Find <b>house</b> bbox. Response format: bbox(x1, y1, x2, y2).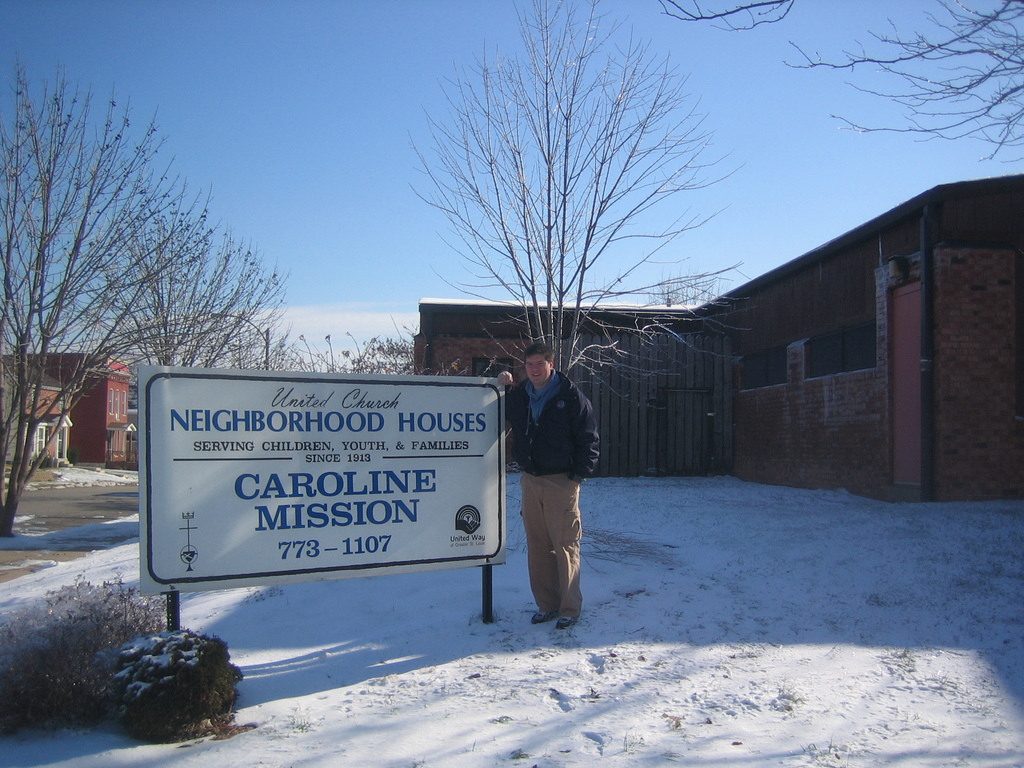
bbox(412, 297, 697, 483).
